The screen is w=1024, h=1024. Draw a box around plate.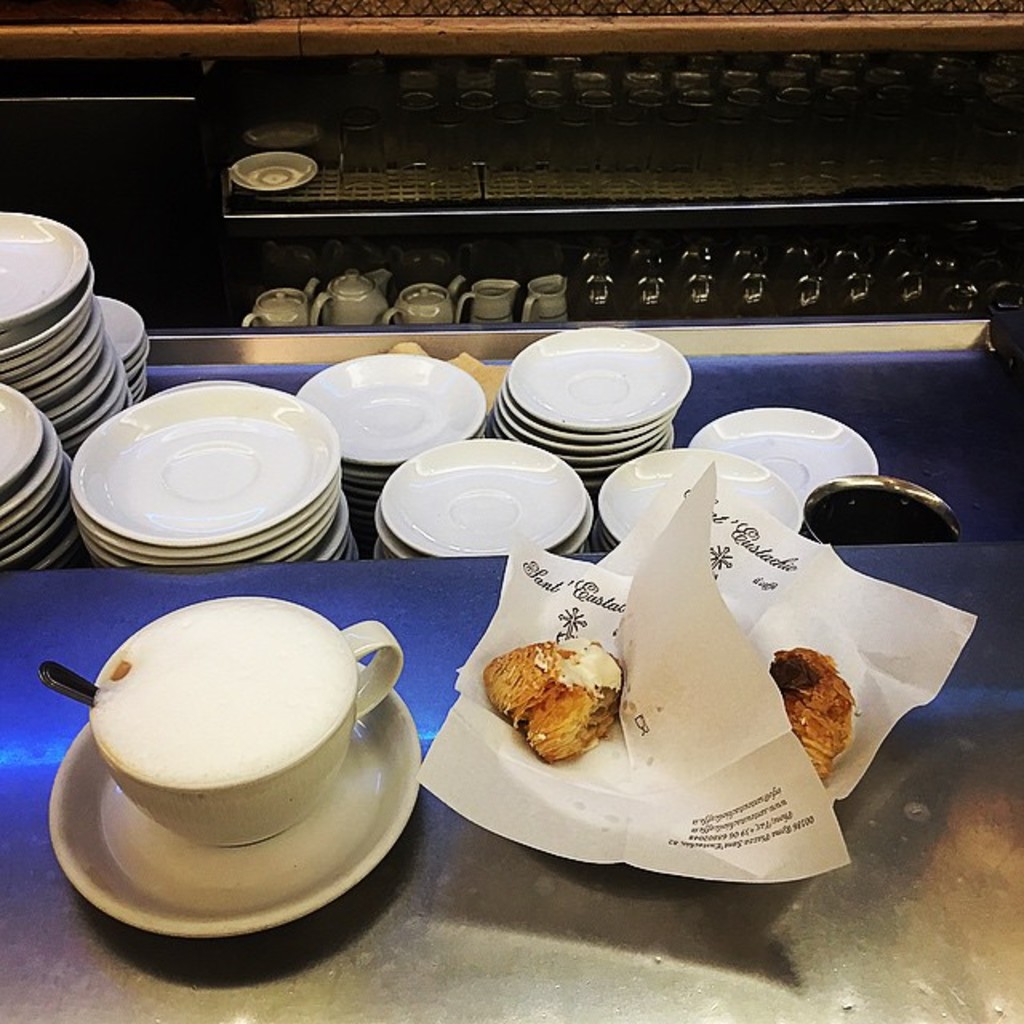
BBox(104, 291, 139, 363).
